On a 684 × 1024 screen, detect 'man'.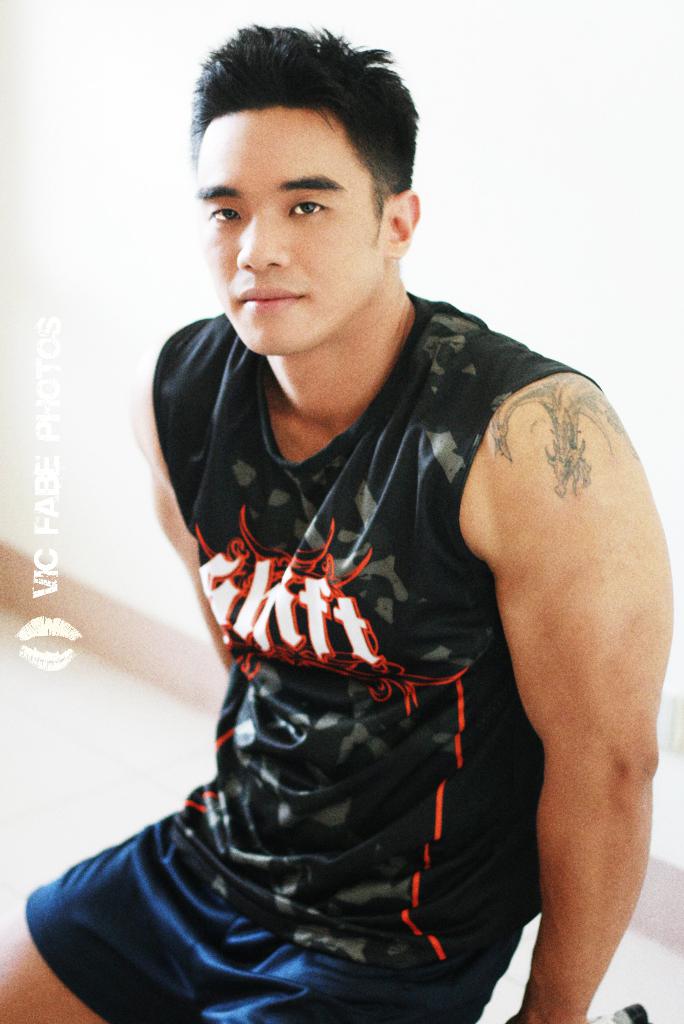
(x1=0, y1=13, x2=678, y2=1023).
